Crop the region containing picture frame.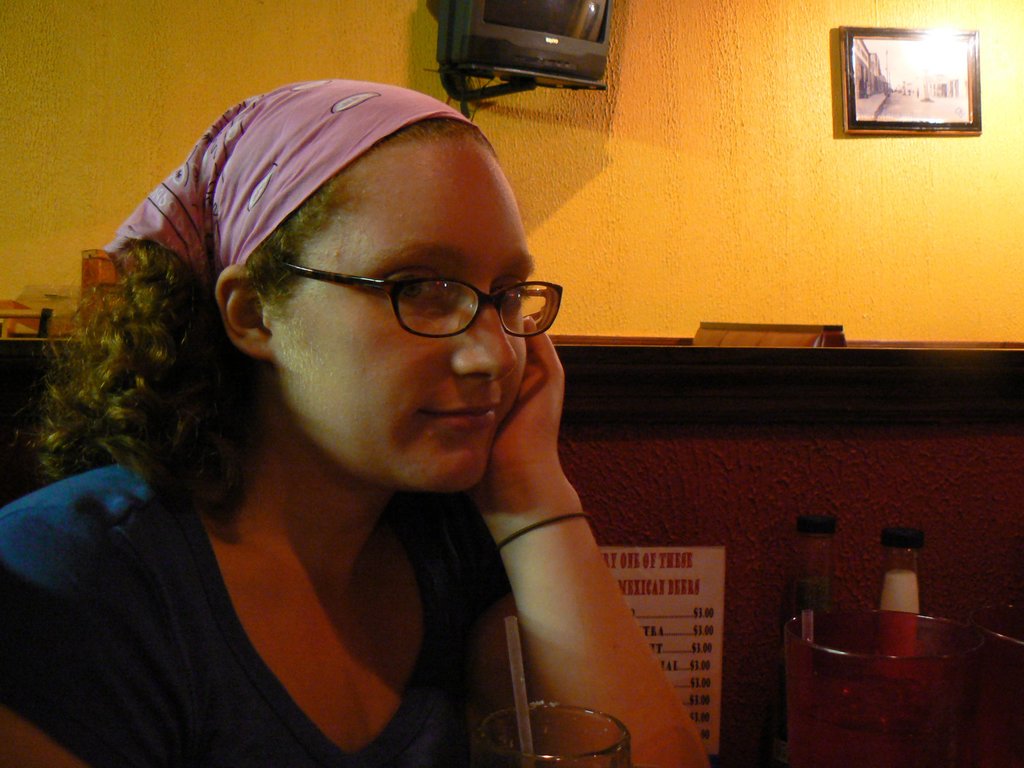
Crop region: left=844, top=27, right=983, bottom=135.
